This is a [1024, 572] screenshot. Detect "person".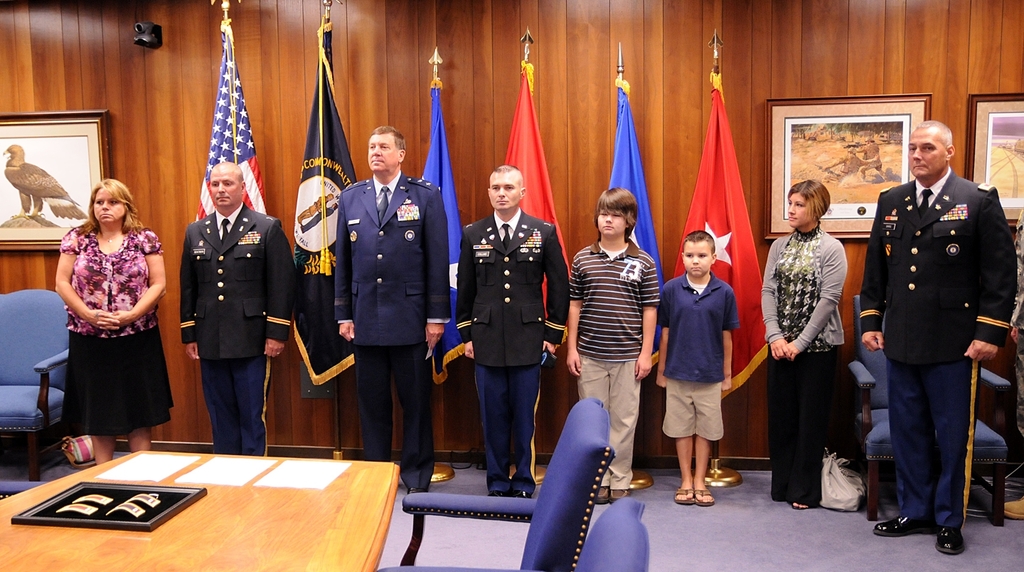
<bbox>52, 178, 168, 463</bbox>.
